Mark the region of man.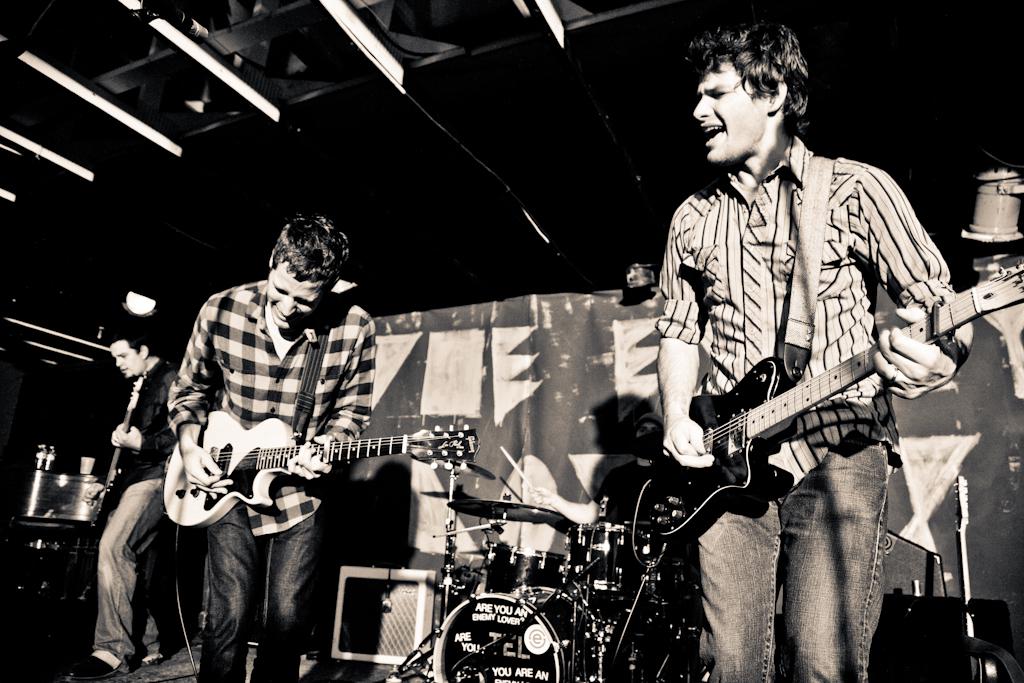
Region: left=167, top=219, right=373, bottom=682.
